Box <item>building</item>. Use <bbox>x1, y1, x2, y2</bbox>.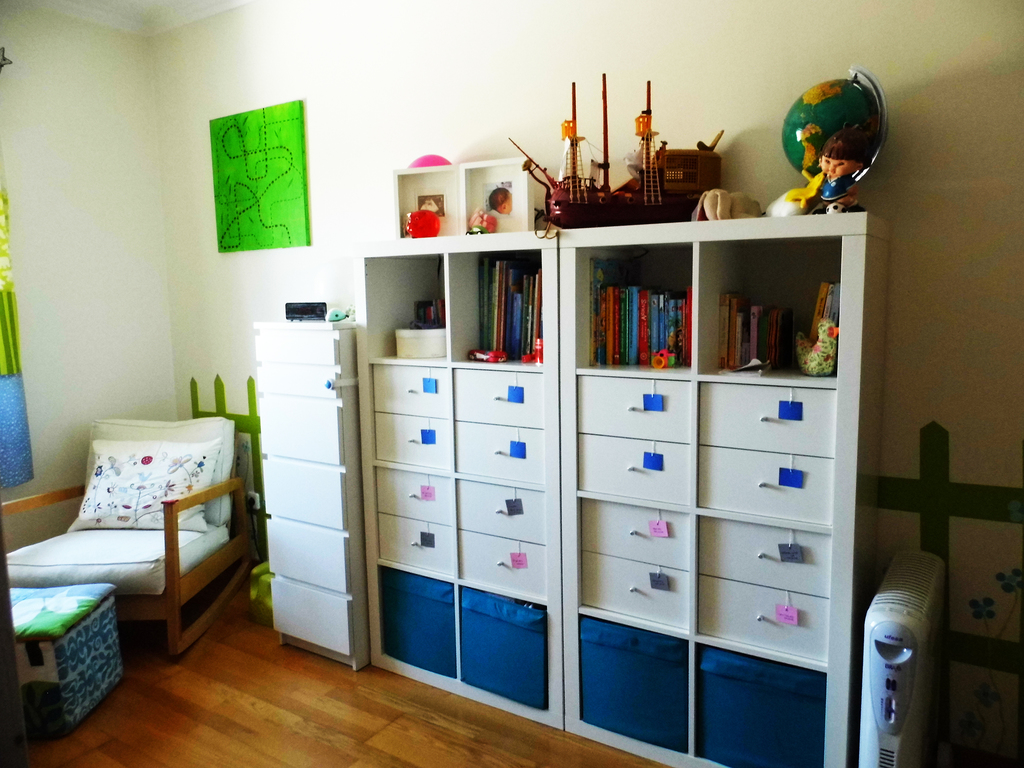
<bbox>0, 0, 1023, 767</bbox>.
